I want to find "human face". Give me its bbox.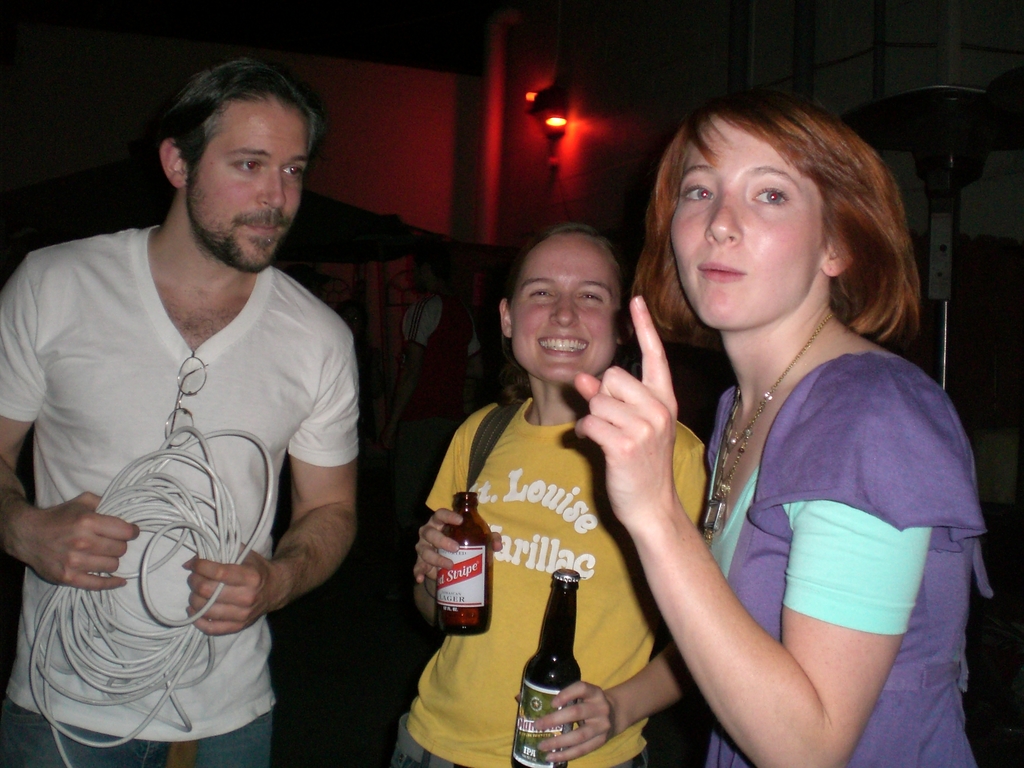
[x1=509, y1=228, x2=620, y2=386].
